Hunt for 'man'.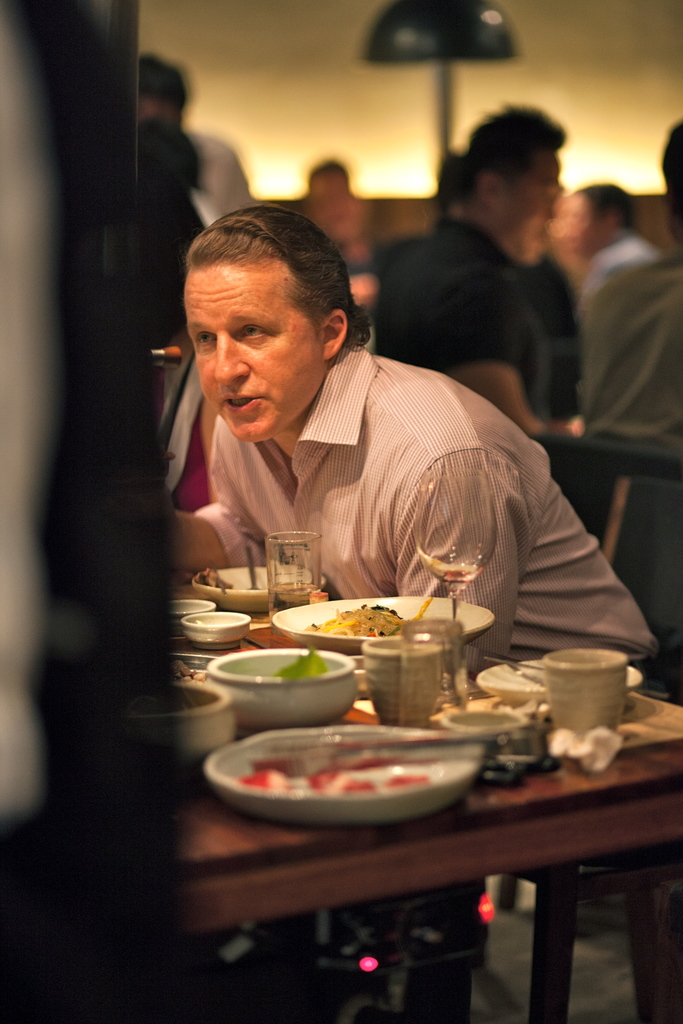
Hunted down at 174 200 668 699.
